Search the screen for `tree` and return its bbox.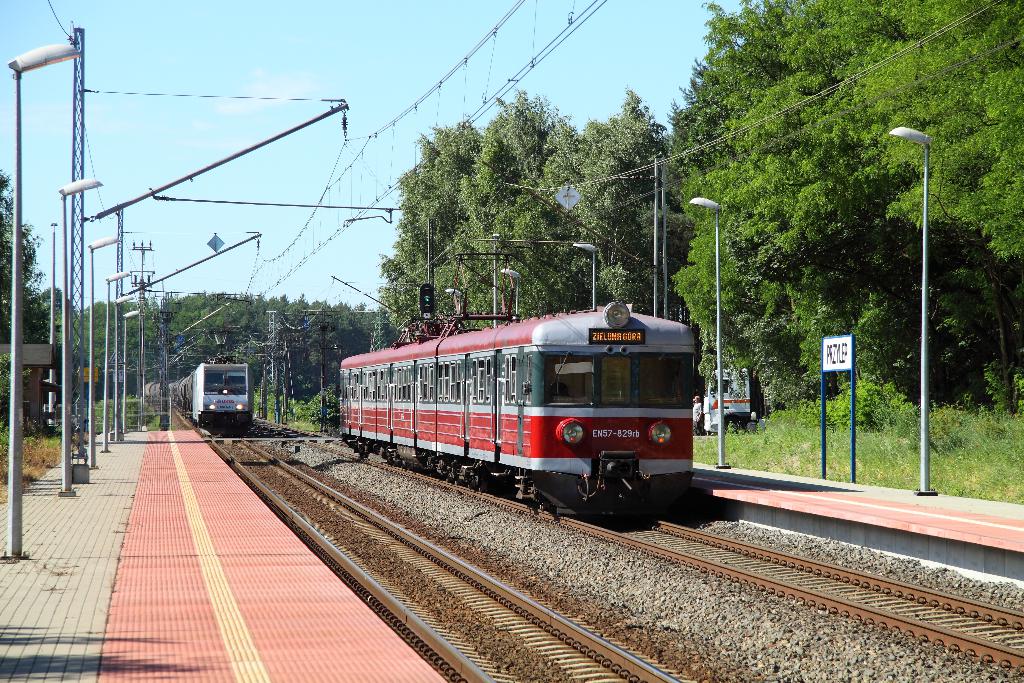
Found: bbox=[0, 176, 100, 433].
